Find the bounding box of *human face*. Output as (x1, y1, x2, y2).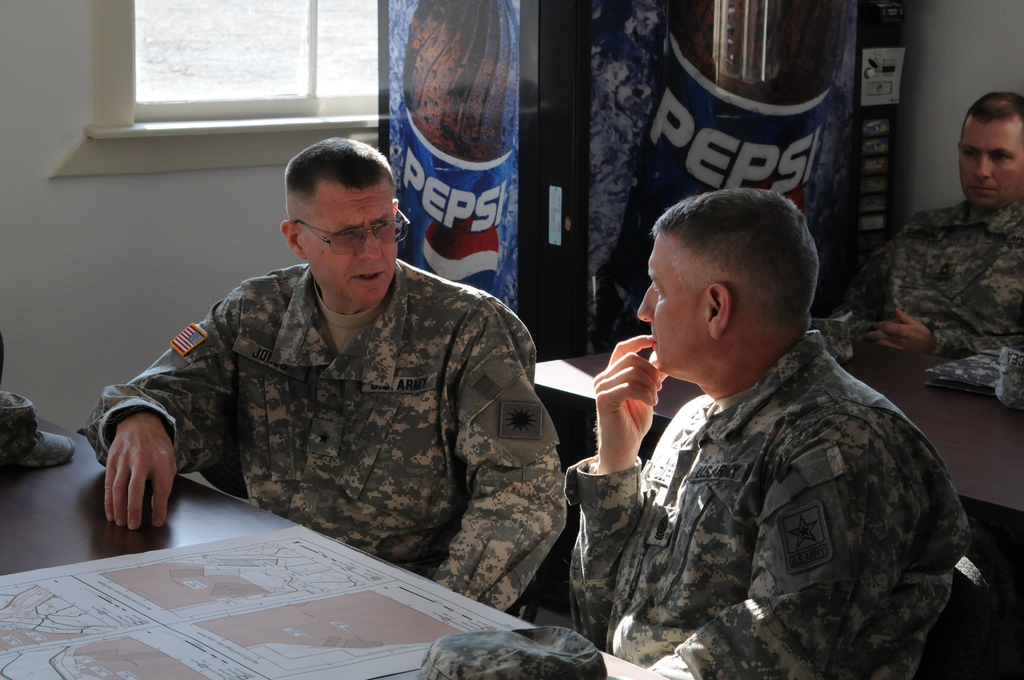
(310, 179, 398, 305).
